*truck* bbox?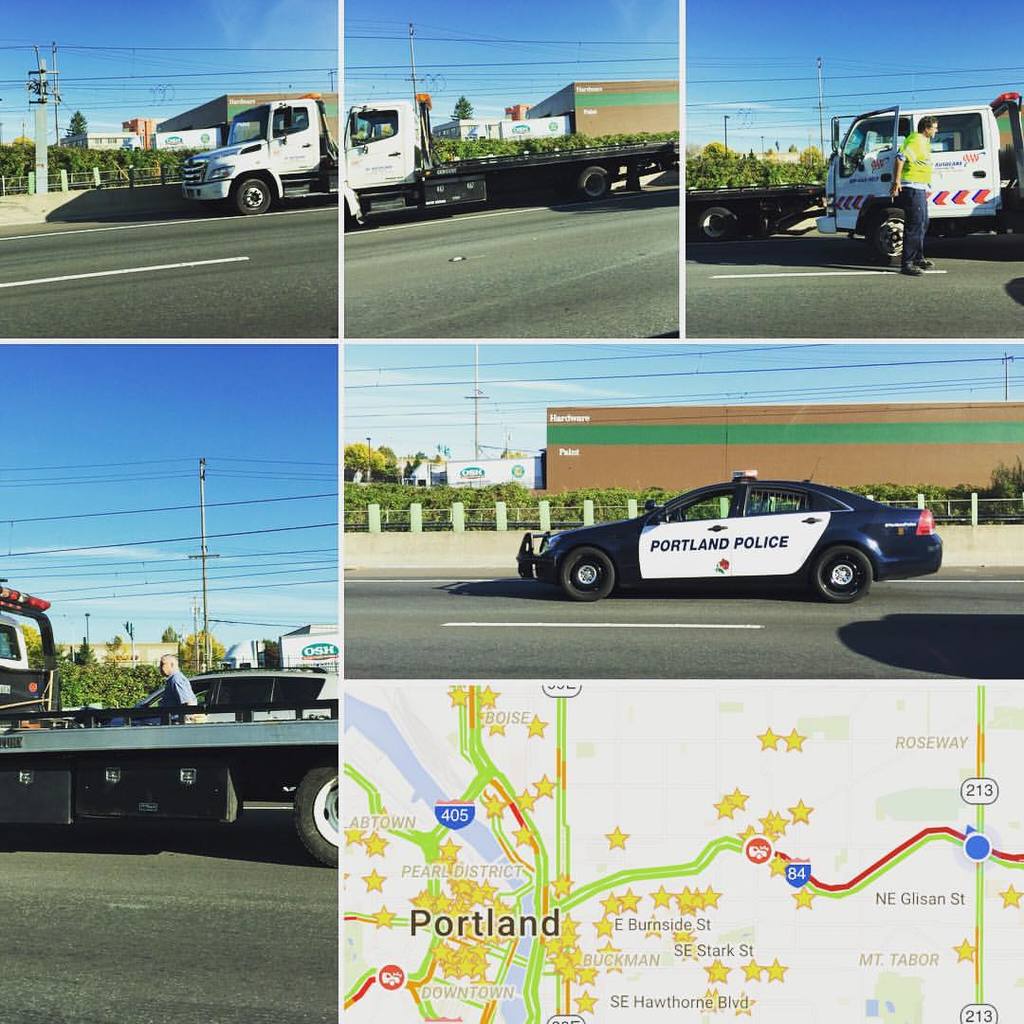
<region>178, 91, 338, 214</region>
